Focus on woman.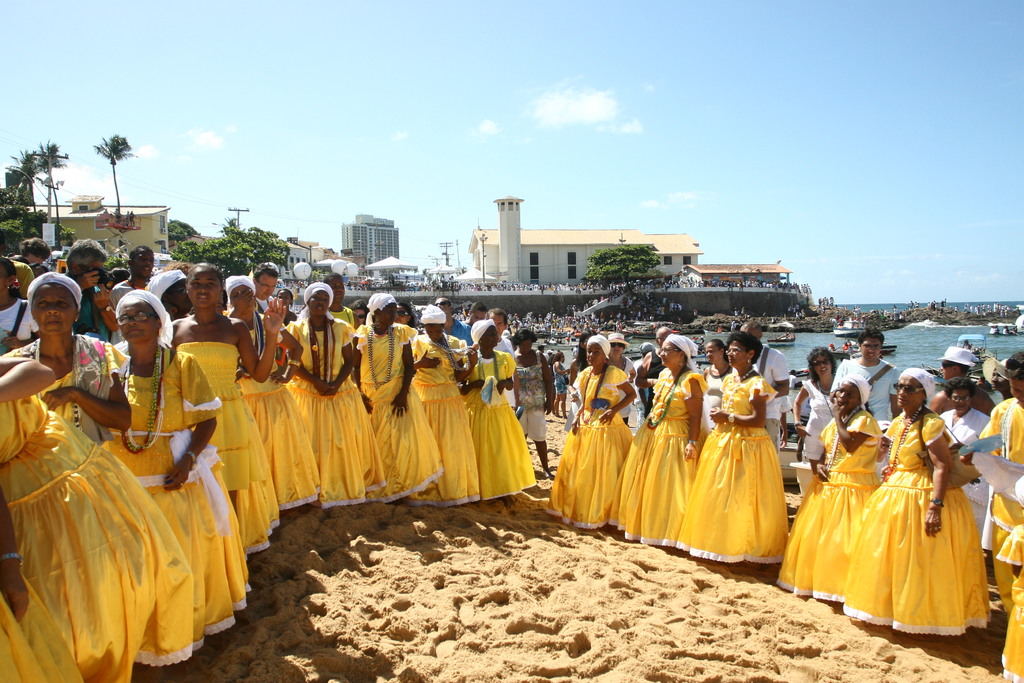
Focused at 776/379/884/593.
